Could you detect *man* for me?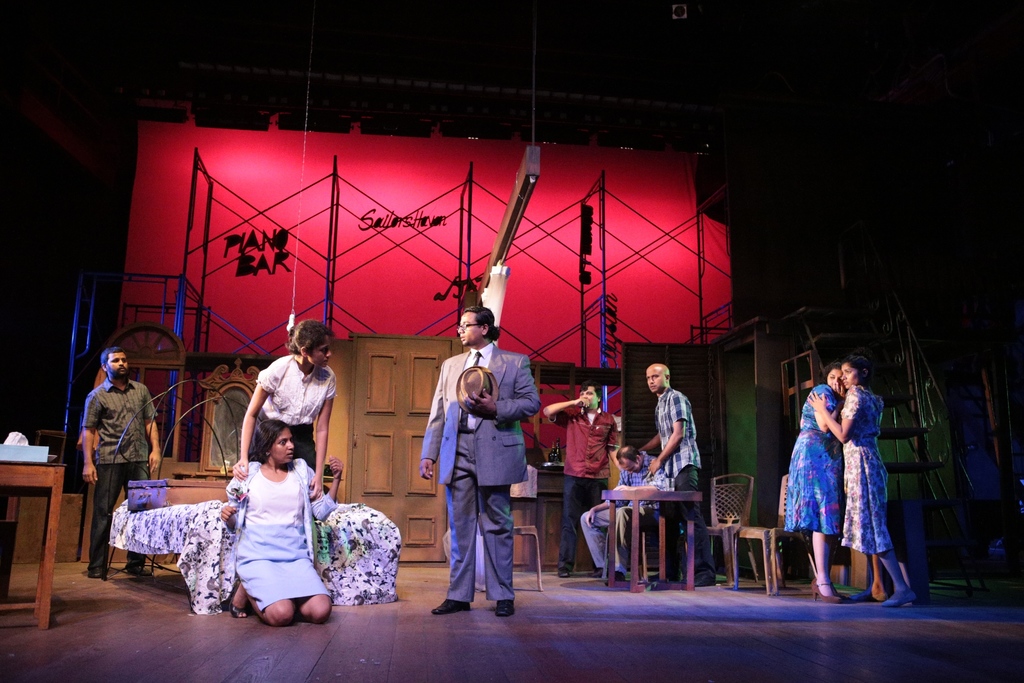
Detection result: l=79, t=349, r=164, b=584.
